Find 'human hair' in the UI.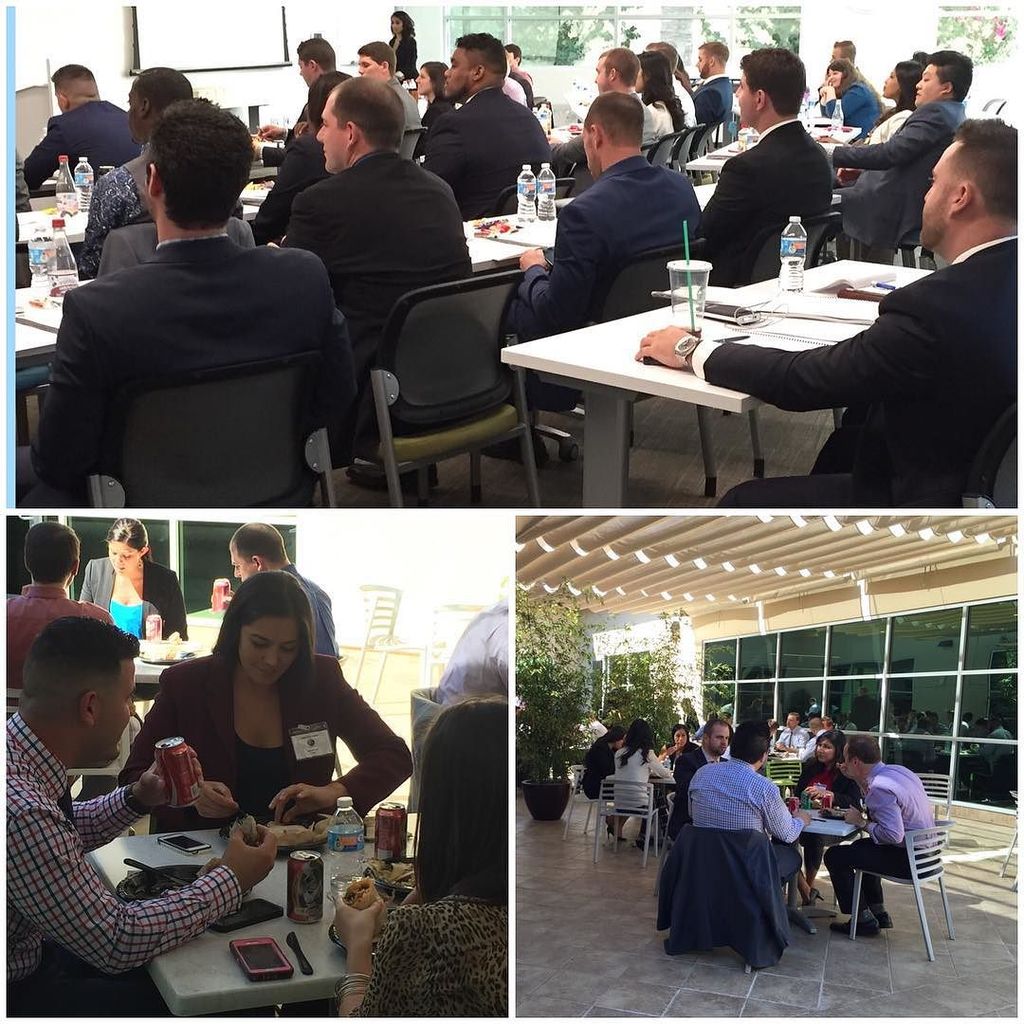
UI element at select_region(950, 115, 1017, 216).
